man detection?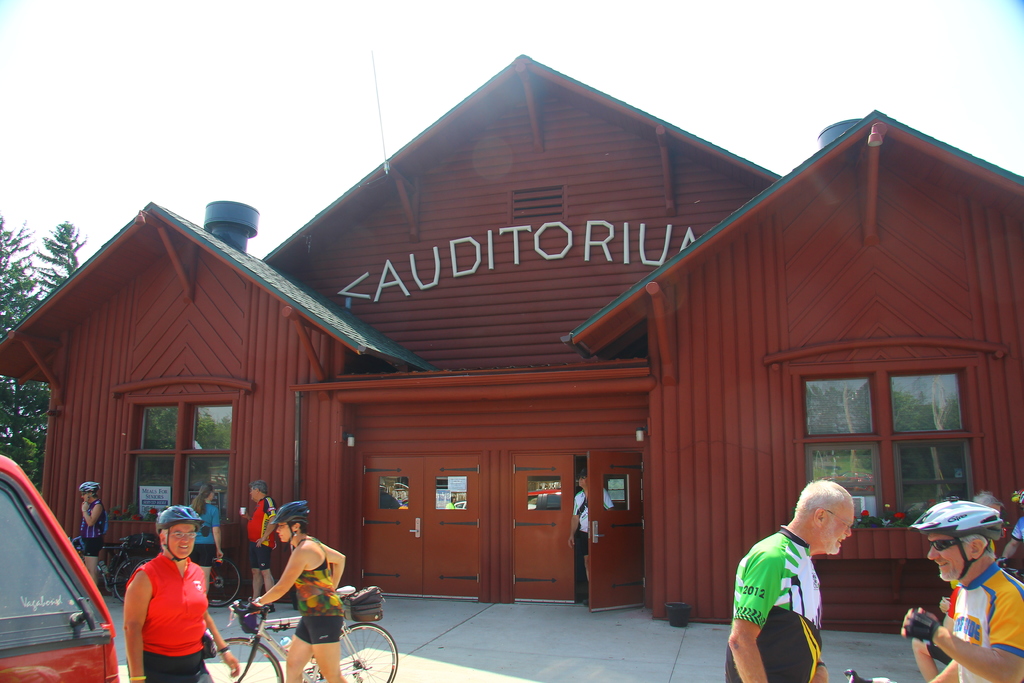
<region>123, 501, 237, 682</region>
